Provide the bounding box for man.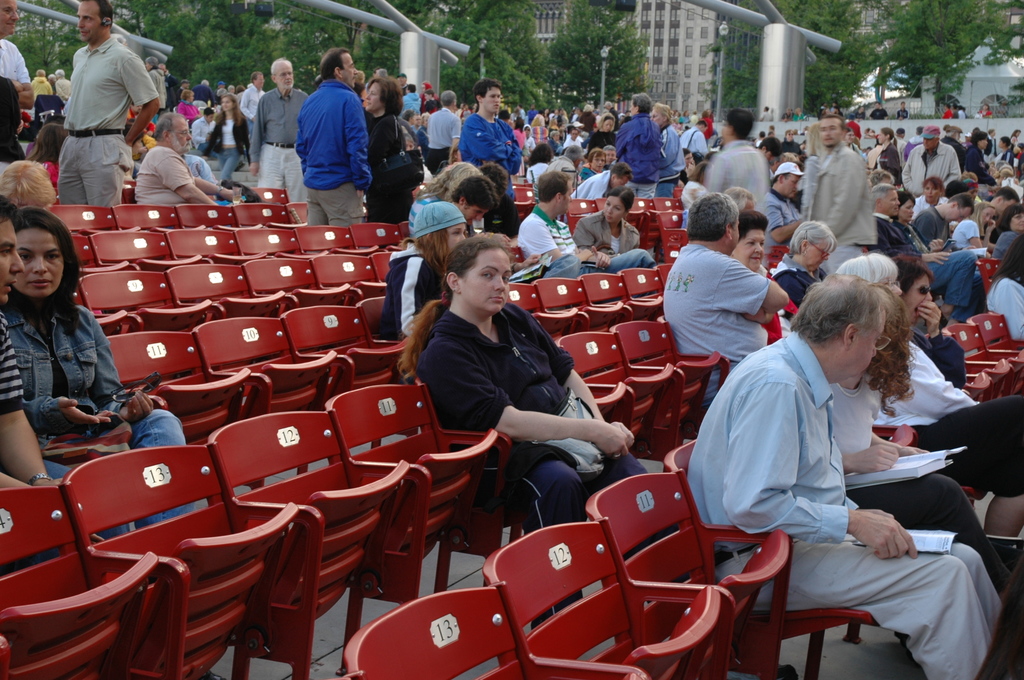
514,172,650,275.
